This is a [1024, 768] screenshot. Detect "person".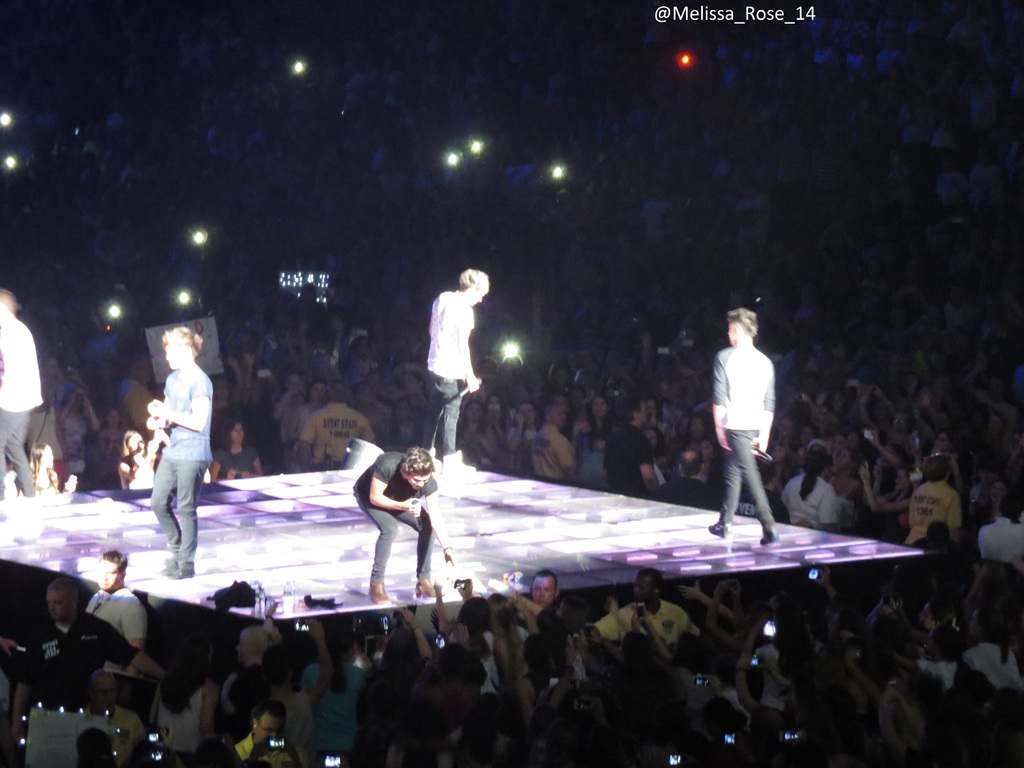
bbox=(0, 289, 44, 520).
